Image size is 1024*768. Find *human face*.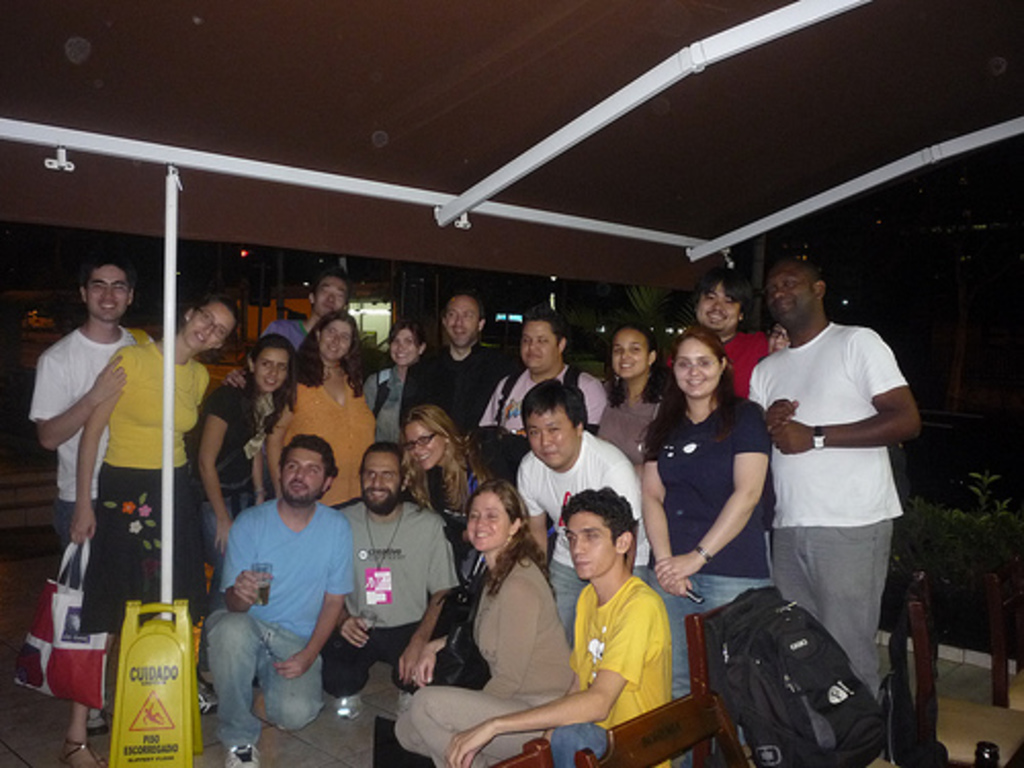
[678, 340, 719, 401].
